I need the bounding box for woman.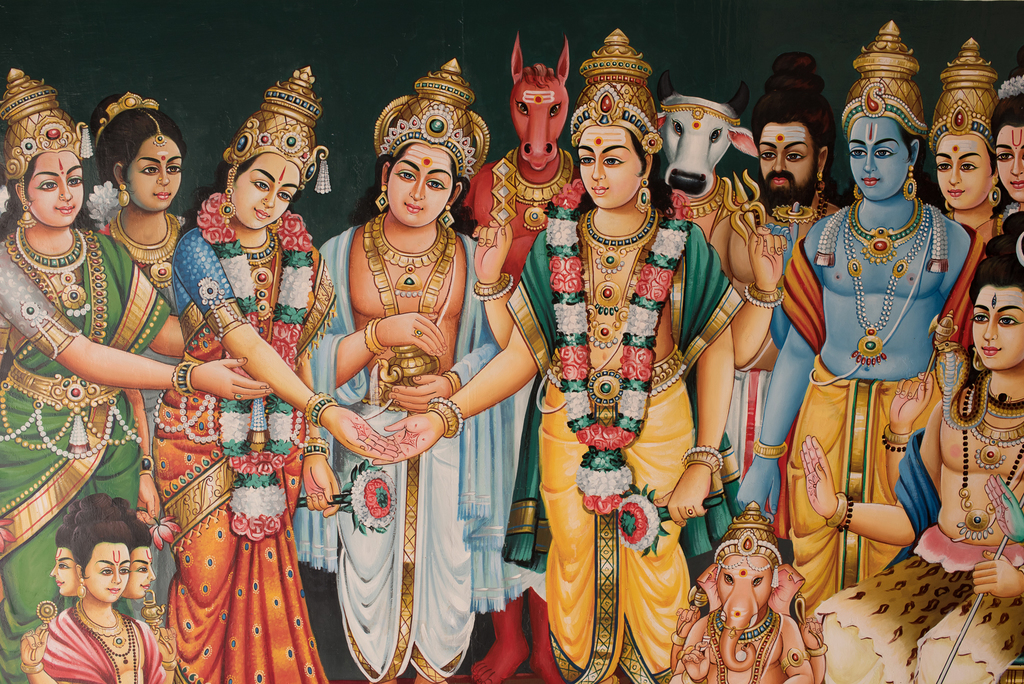
Here it is: [380, 28, 738, 683].
